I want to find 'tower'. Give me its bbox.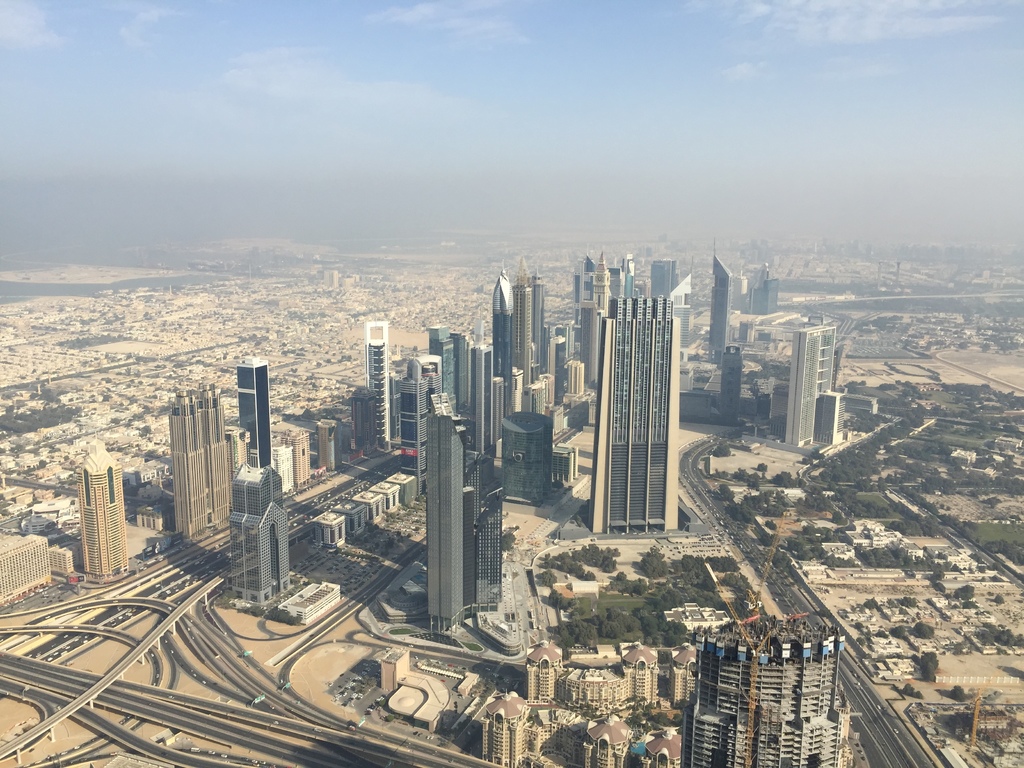
Rect(710, 244, 730, 353).
